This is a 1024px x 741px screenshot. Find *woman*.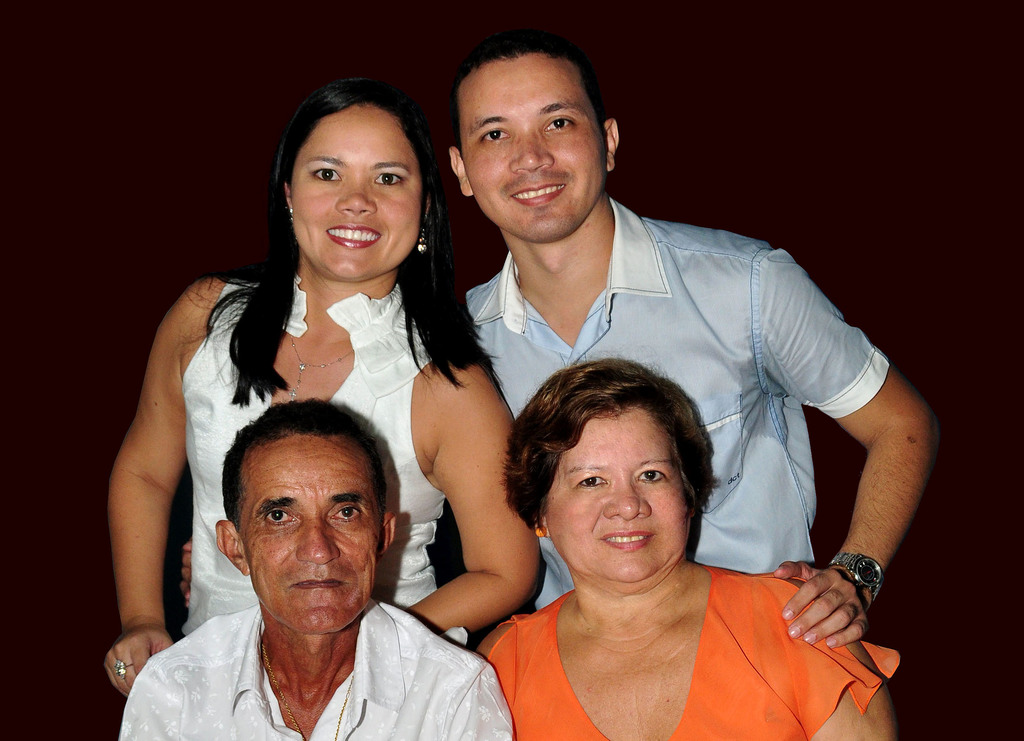
Bounding box: <box>102,79,539,697</box>.
